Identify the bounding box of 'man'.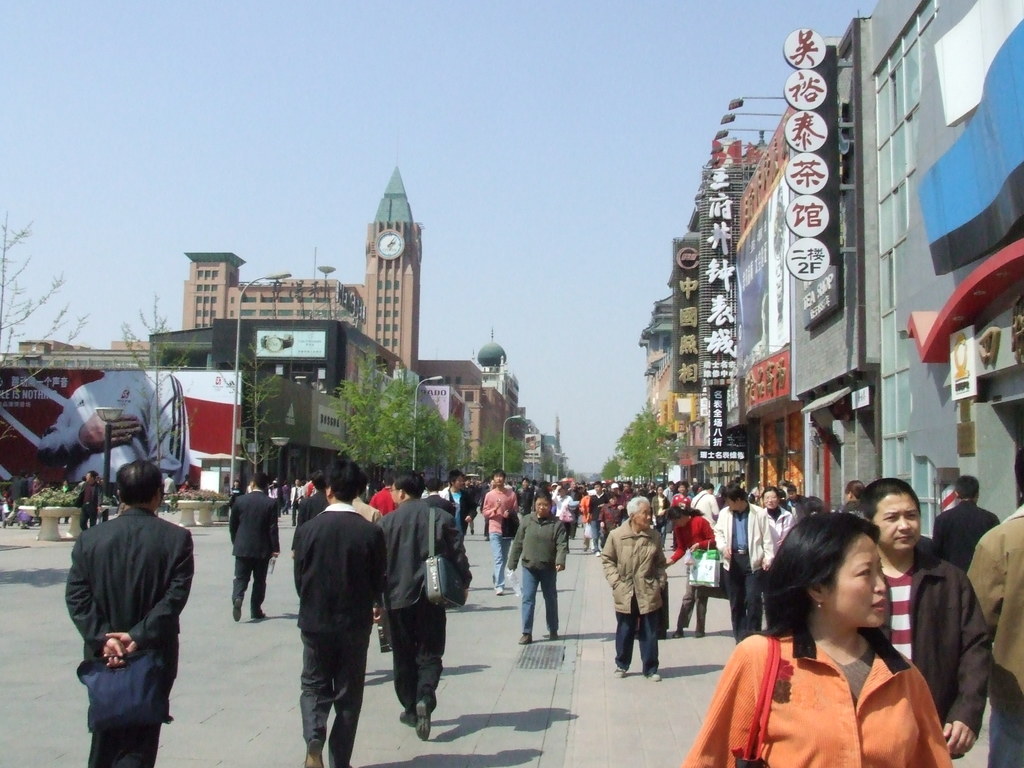
detection(225, 474, 286, 623).
